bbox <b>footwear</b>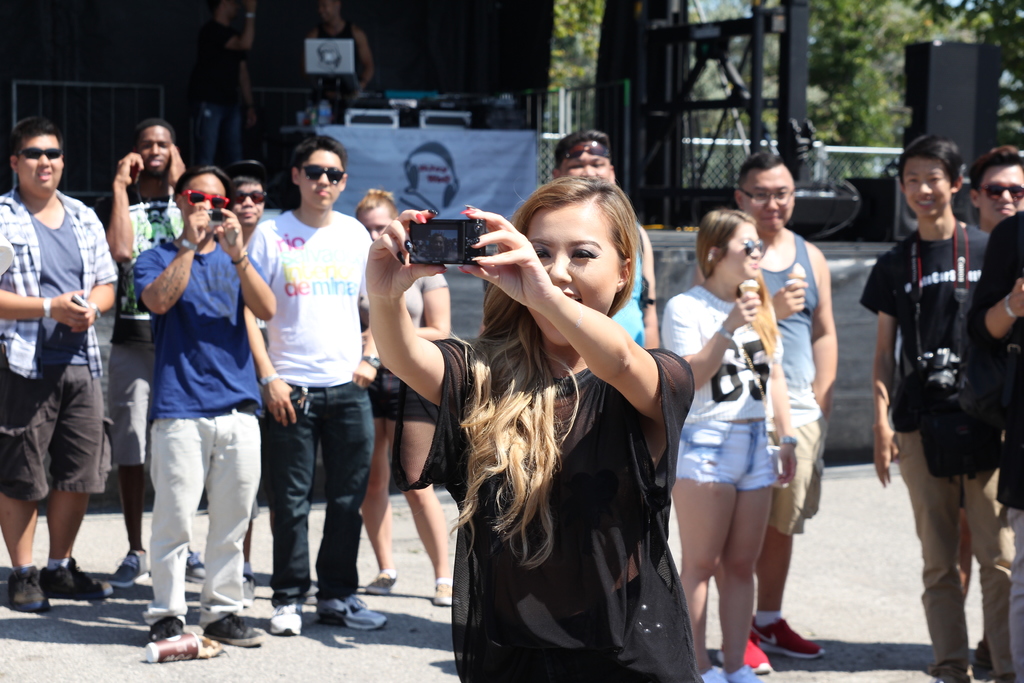
bbox=(719, 664, 762, 682)
